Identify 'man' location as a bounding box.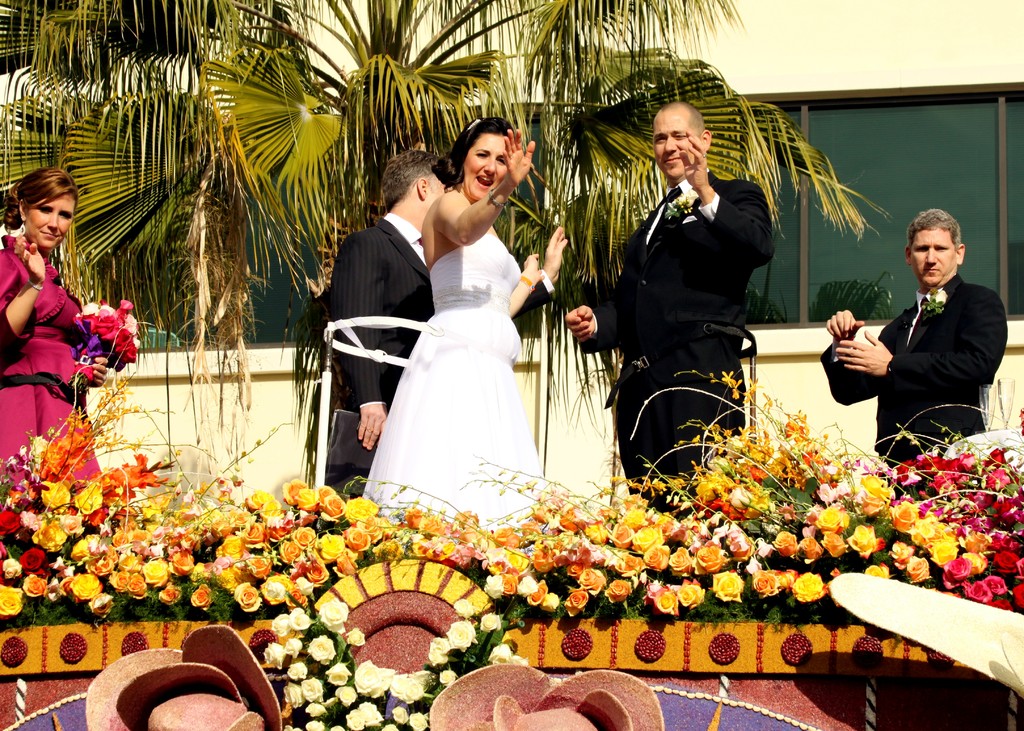
BBox(317, 145, 579, 522).
